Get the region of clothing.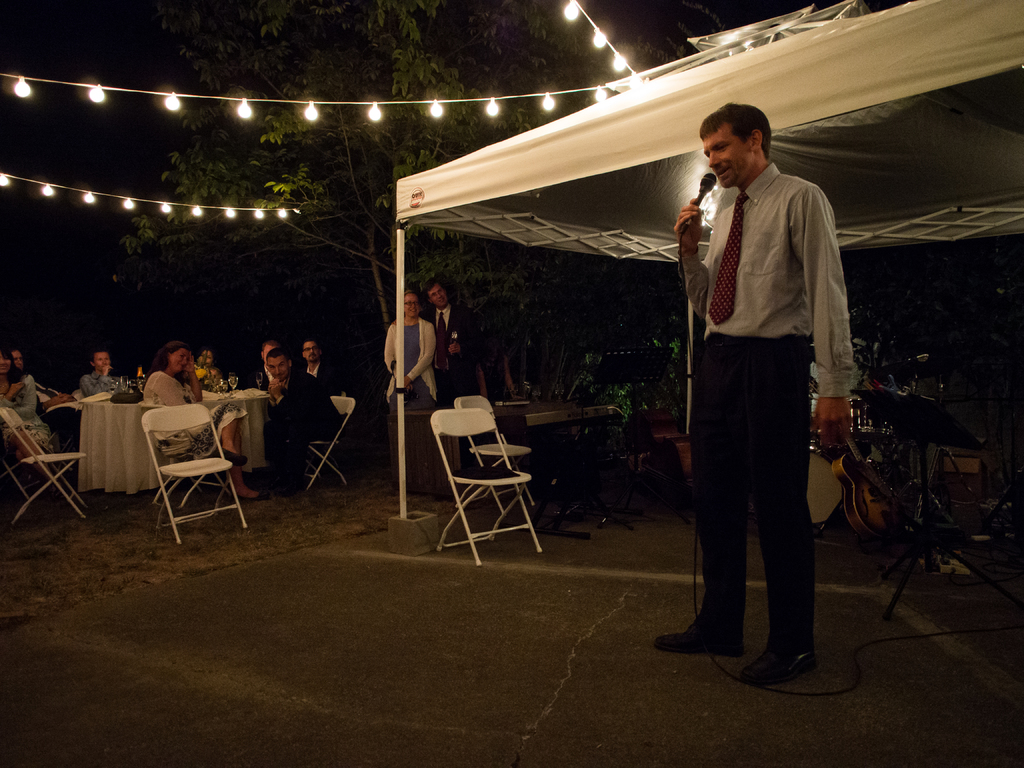
(137,367,246,456).
